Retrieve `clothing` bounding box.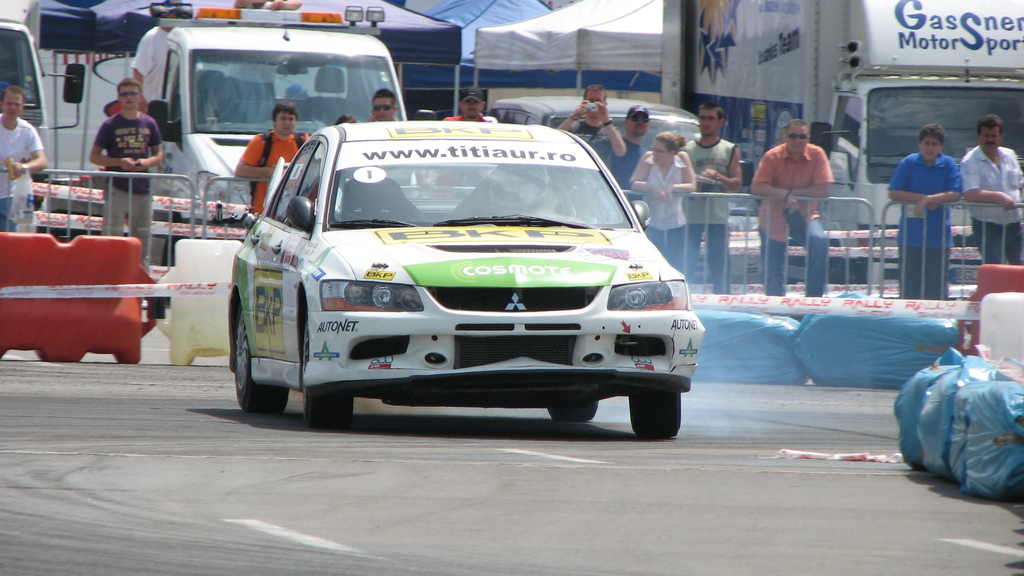
Bounding box: {"x1": 92, "y1": 113, "x2": 163, "y2": 287}.
